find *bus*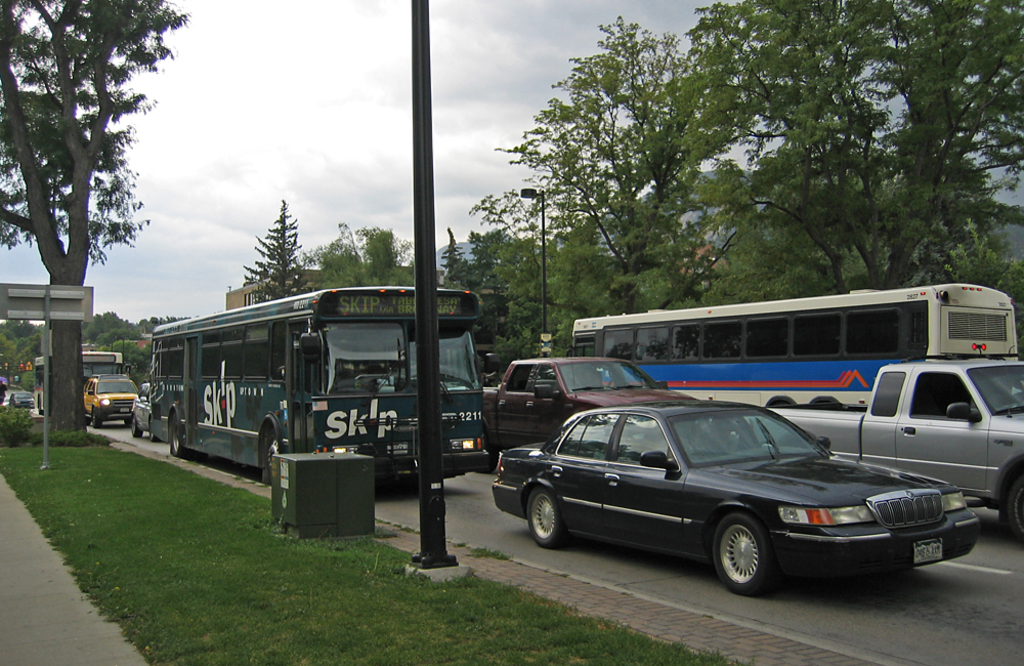
bbox=[32, 349, 118, 412]
